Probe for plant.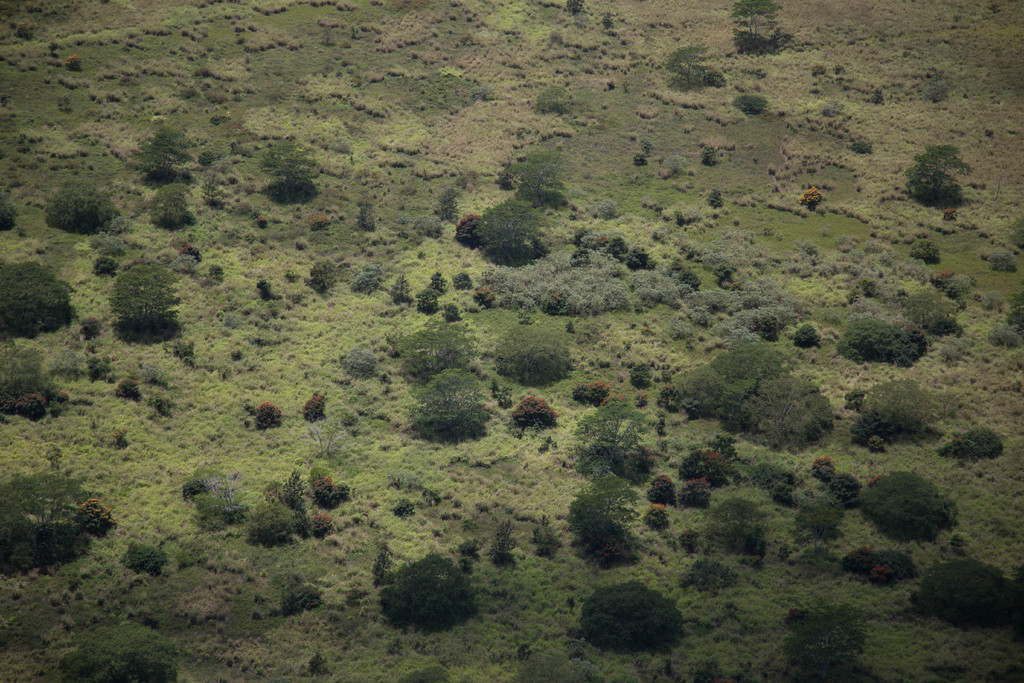
Probe result: 399,661,461,682.
